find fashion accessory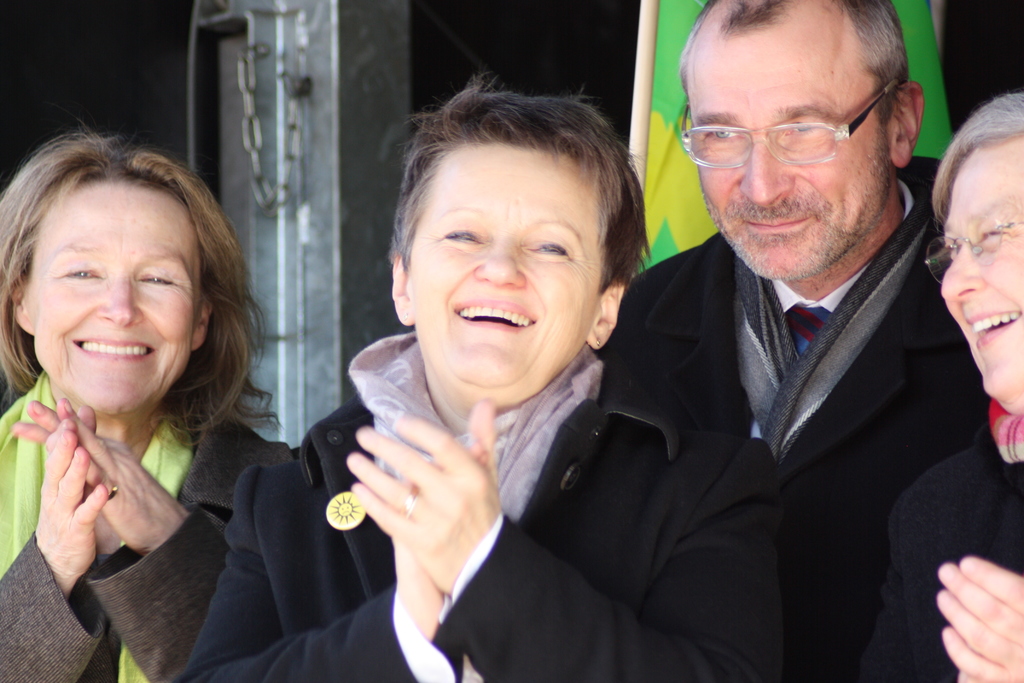
[left=732, top=161, right=932, bottom=461]
